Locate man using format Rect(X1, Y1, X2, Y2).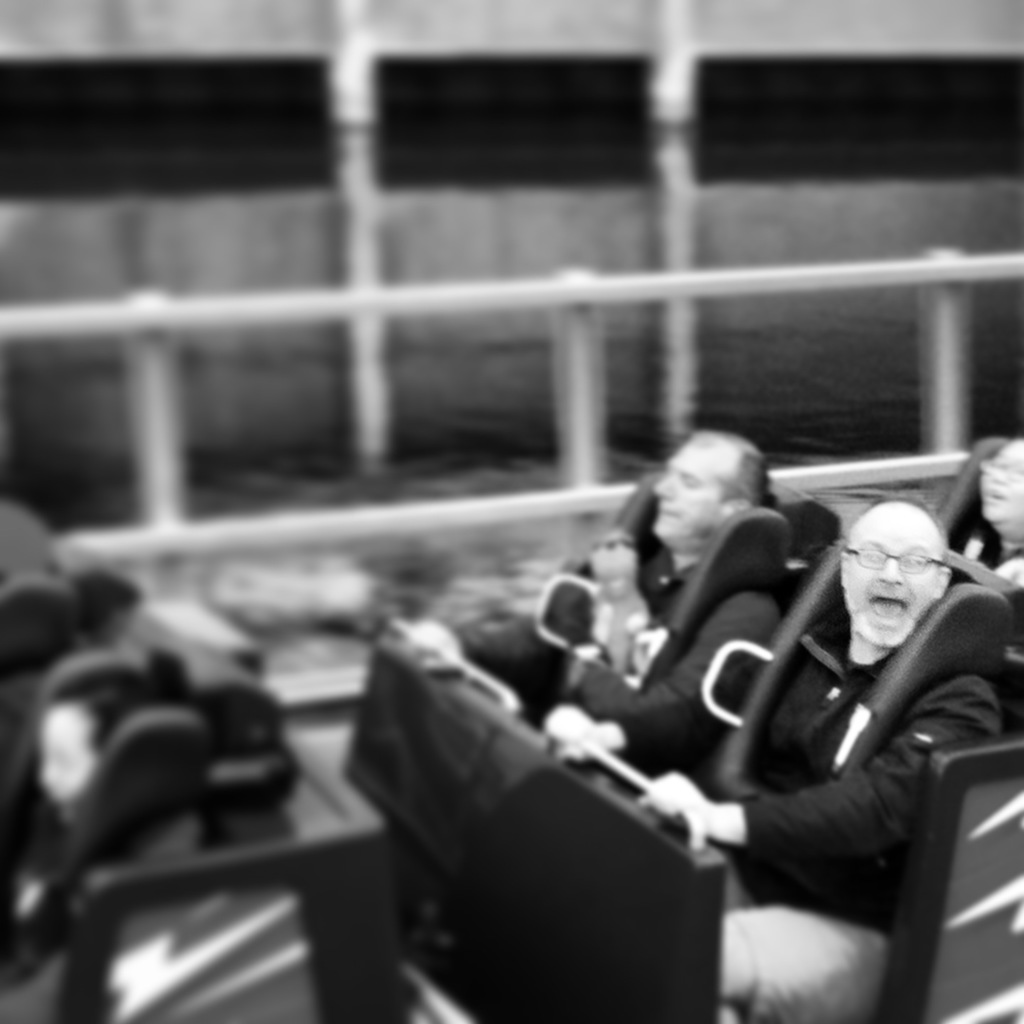
Rect(545, 490, 1001, 1023).
